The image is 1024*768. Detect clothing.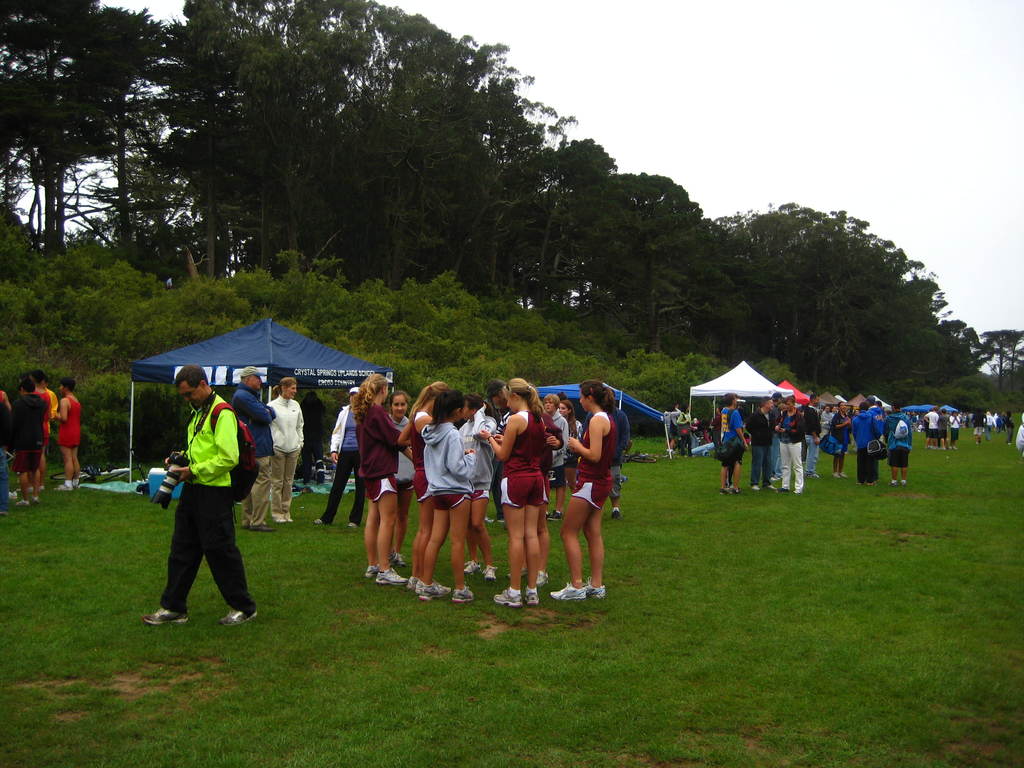
Detection: (x1=47, y1=387, x2=58, y2=435).
